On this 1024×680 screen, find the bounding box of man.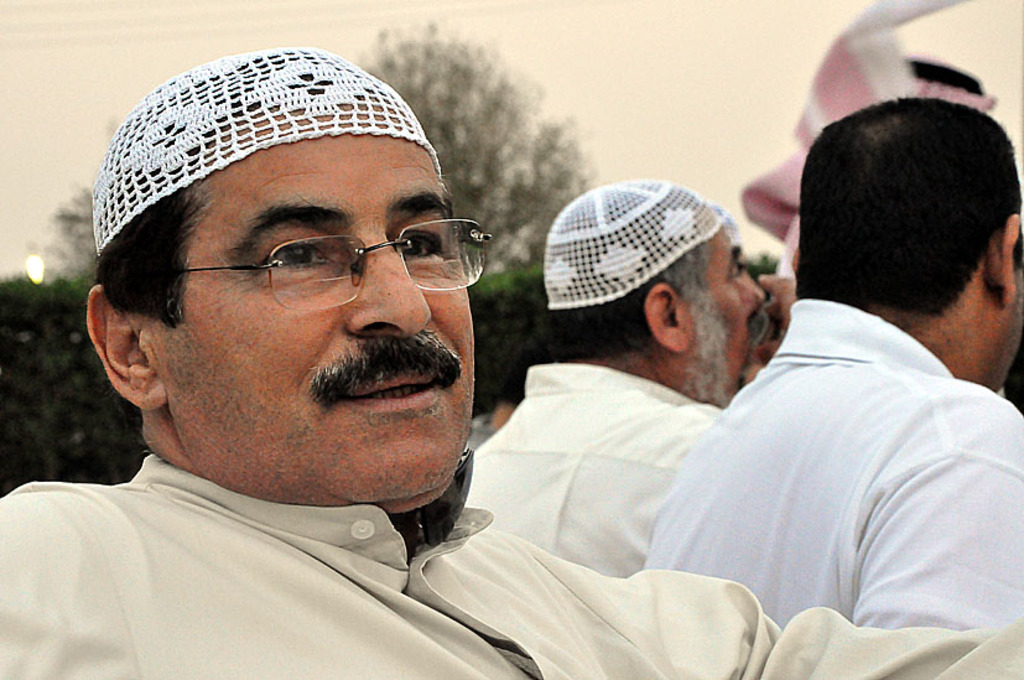
Bounding box: 466, 180, 755, 578.
